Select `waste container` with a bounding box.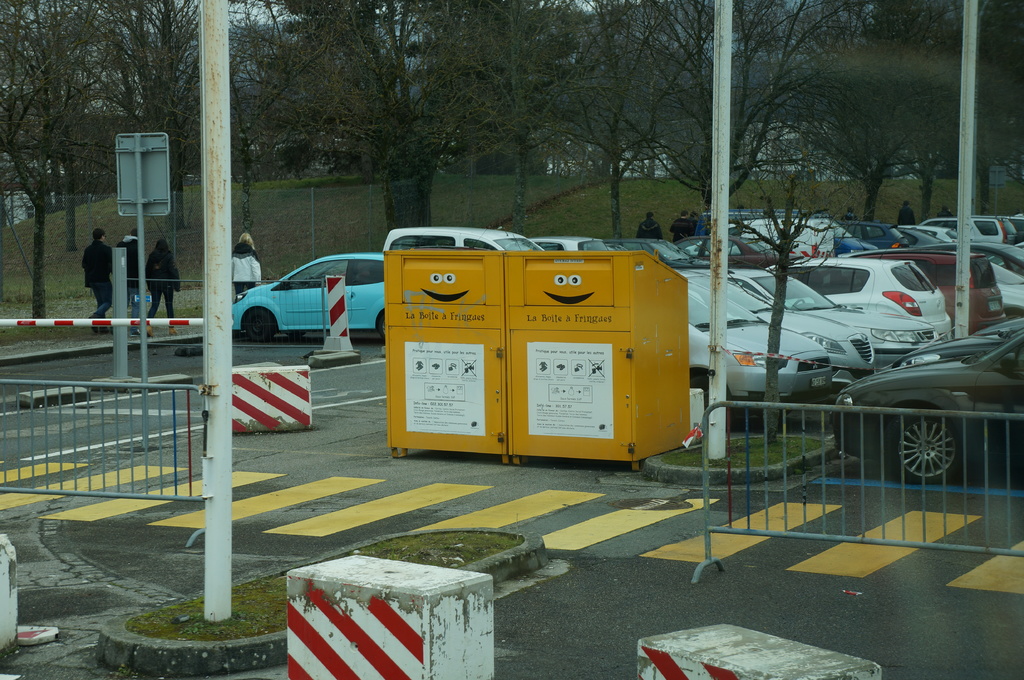
(381,243,507,459).
